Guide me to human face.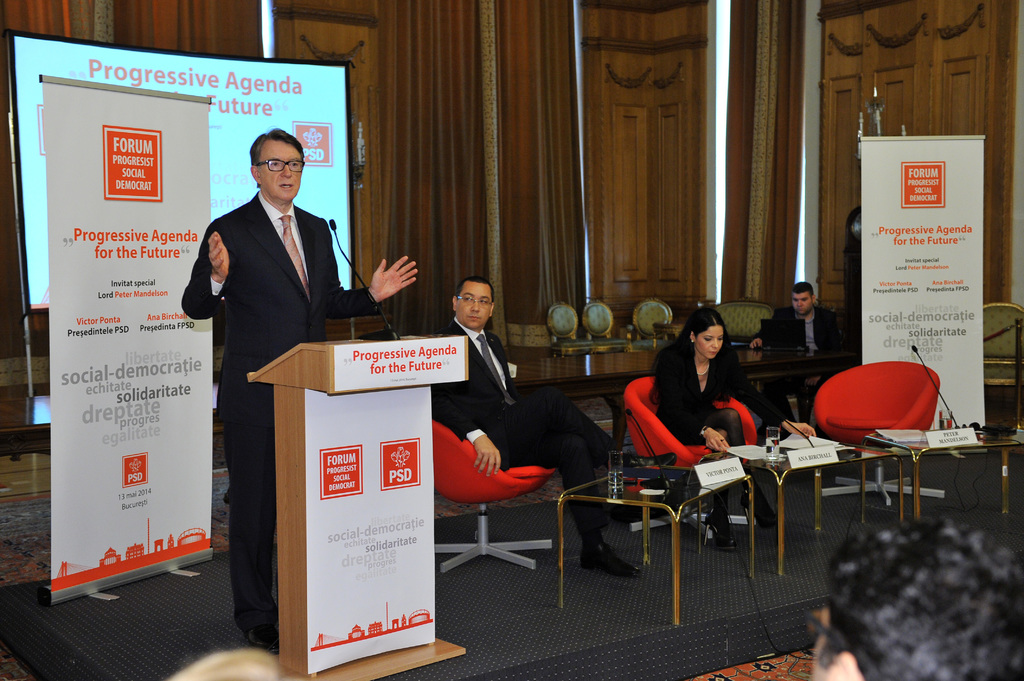
Guidance: (451,282,492,331).
